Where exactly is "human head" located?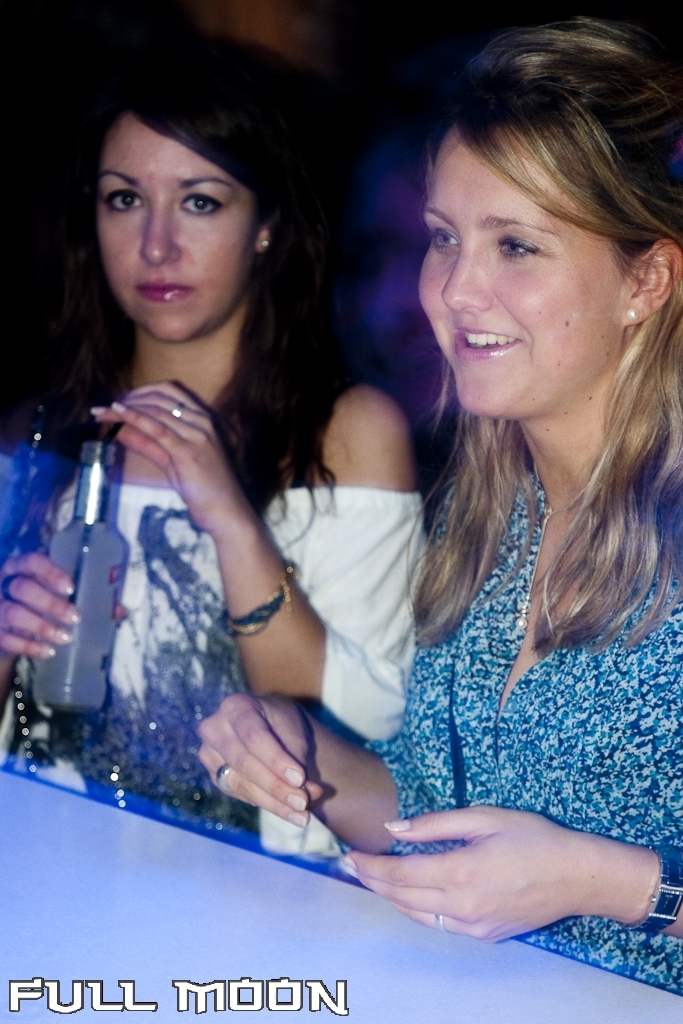
Its bounding box is bbox(409, 24, 659, 406).
